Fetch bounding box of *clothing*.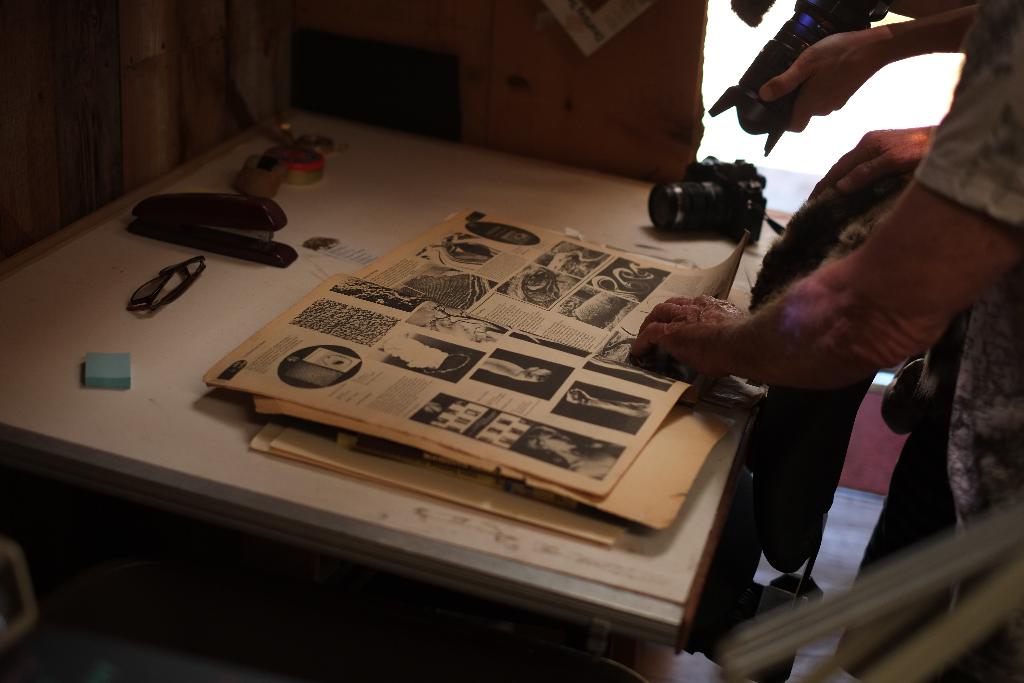
Bbox: detection(897, 0, 1023, 583).
